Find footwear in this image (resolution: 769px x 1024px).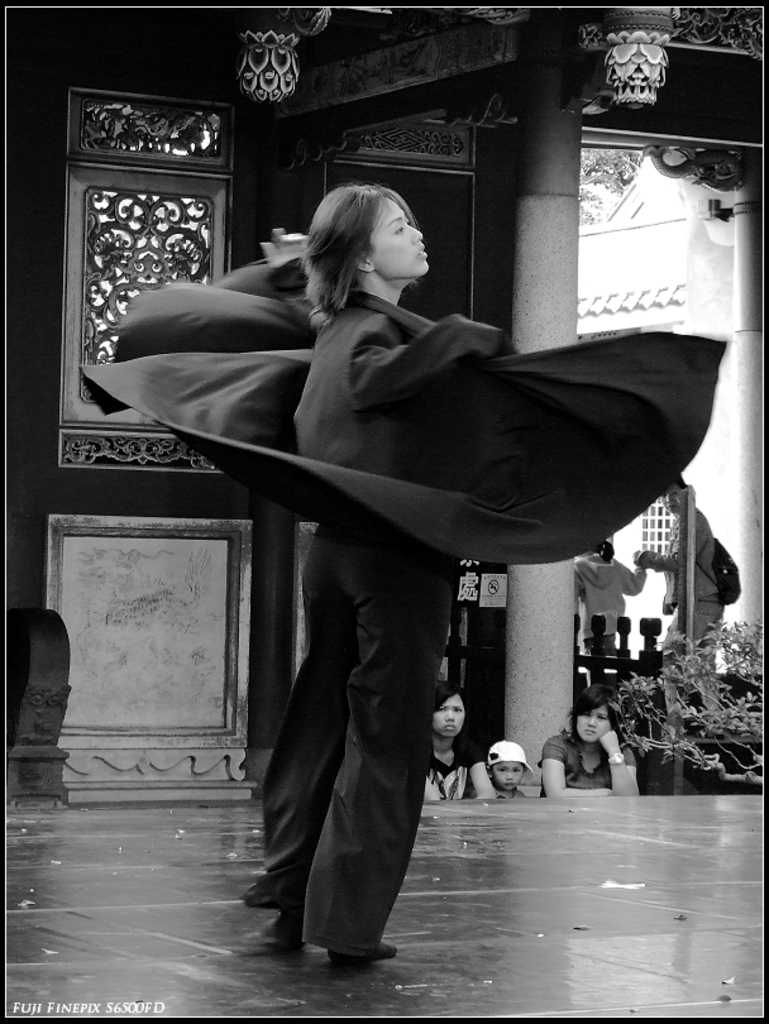
328,936,398,965.
